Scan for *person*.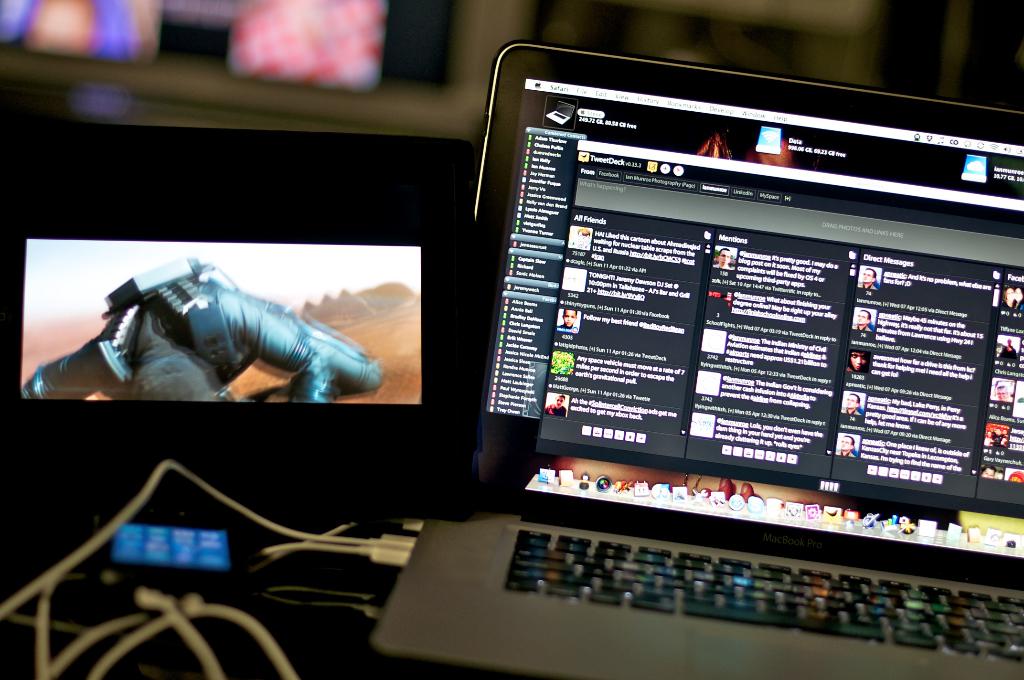
Scan result: (x1=991, y1=376, x2=1009, y2=403).
